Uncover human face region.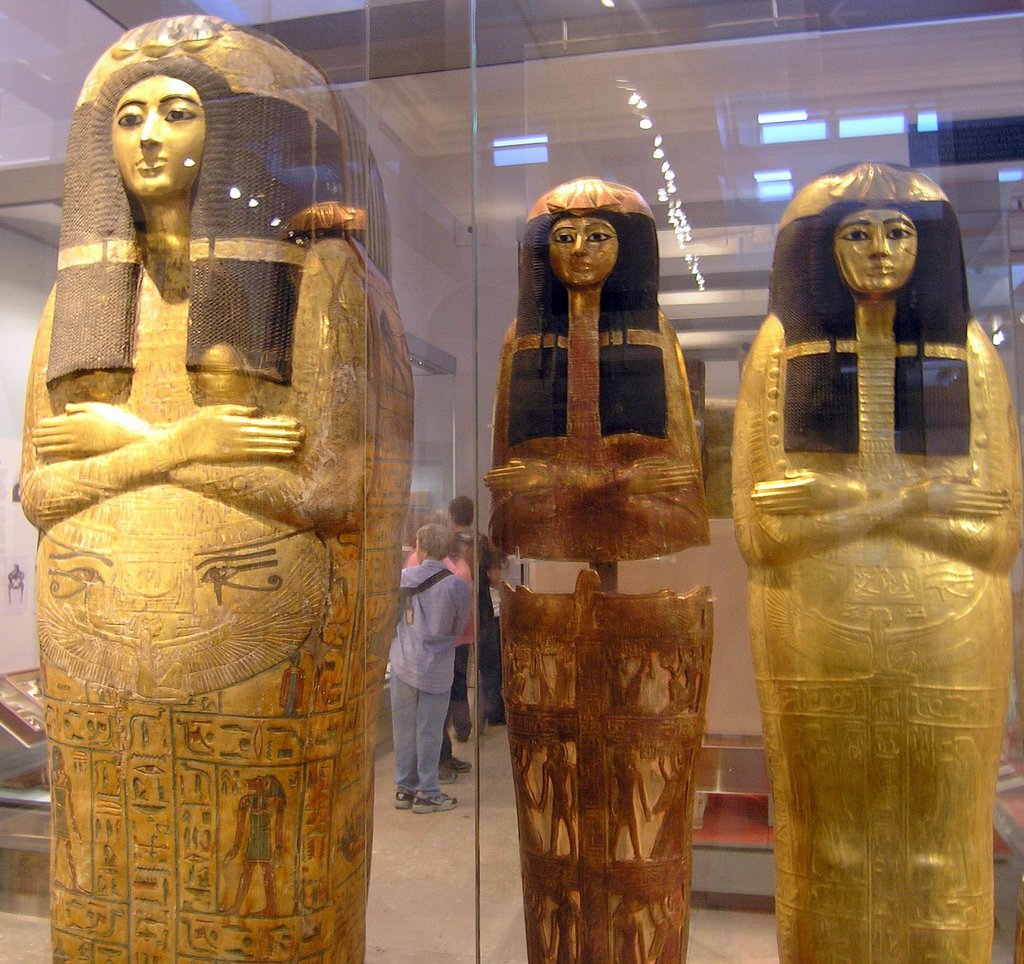
Uncovered: (547,215,631,284).
